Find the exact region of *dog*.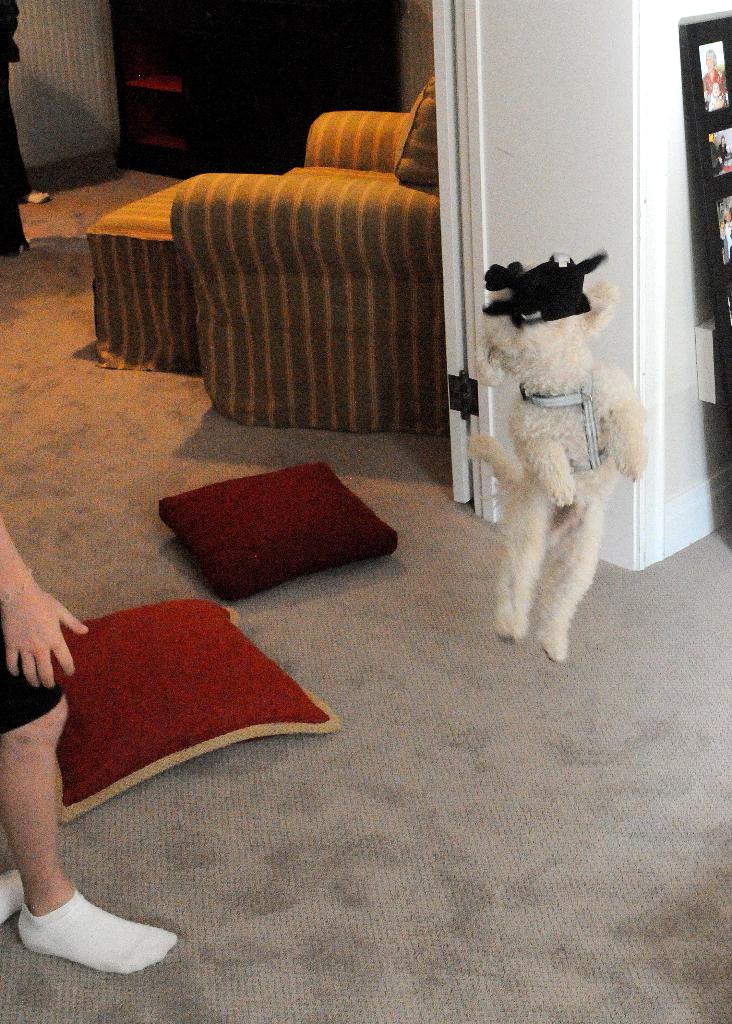
Exact region: pyautogui.locateOnScreen(467, 249, 649, 660).
